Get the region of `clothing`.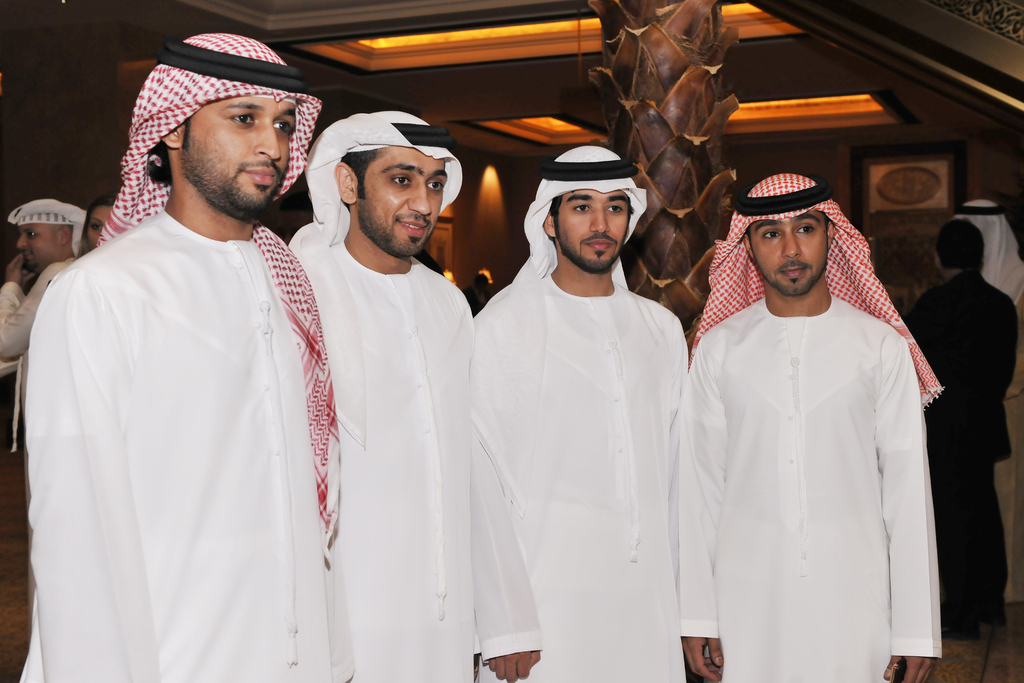
box(305, 245, 471, 682).
